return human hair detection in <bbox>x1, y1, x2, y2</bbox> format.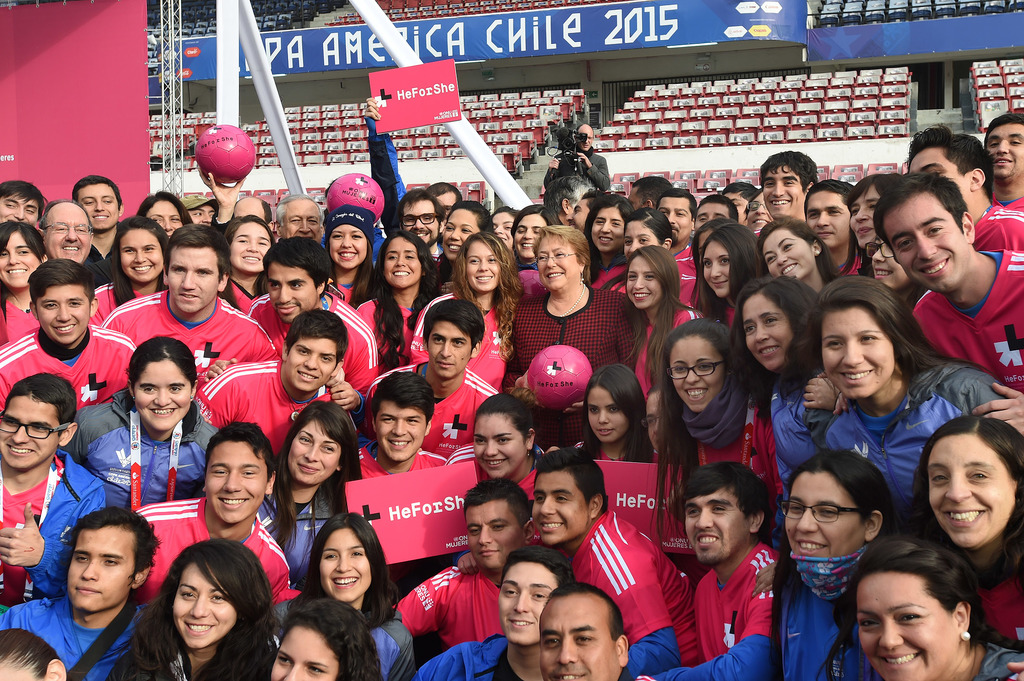
<bbox>0, 630, 70, 680</bbox>.
